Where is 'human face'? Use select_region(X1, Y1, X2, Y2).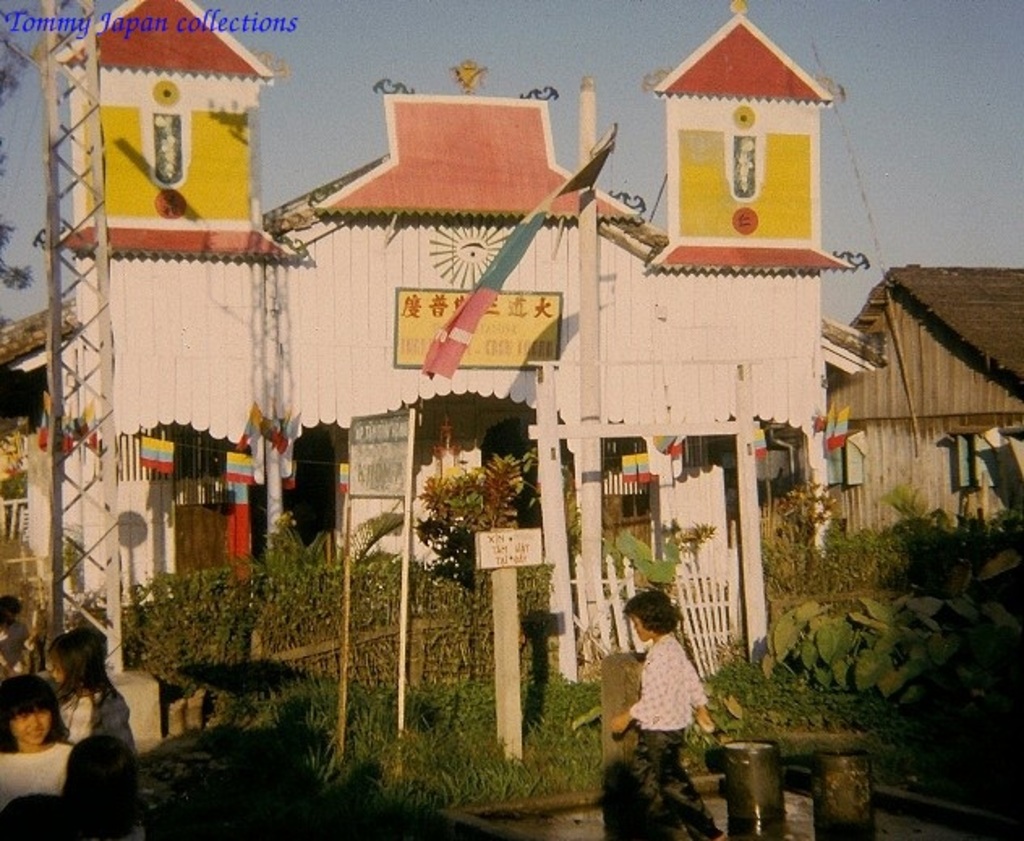
select_region(8, 705, 53, 749).
